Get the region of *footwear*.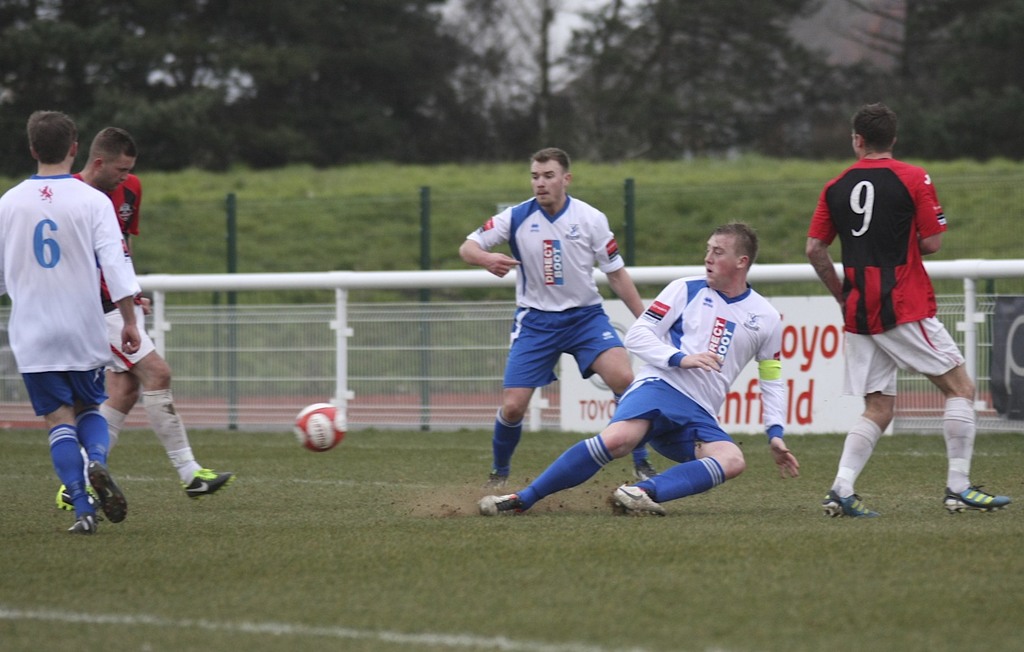
rect(812, 491, 877, 515).
